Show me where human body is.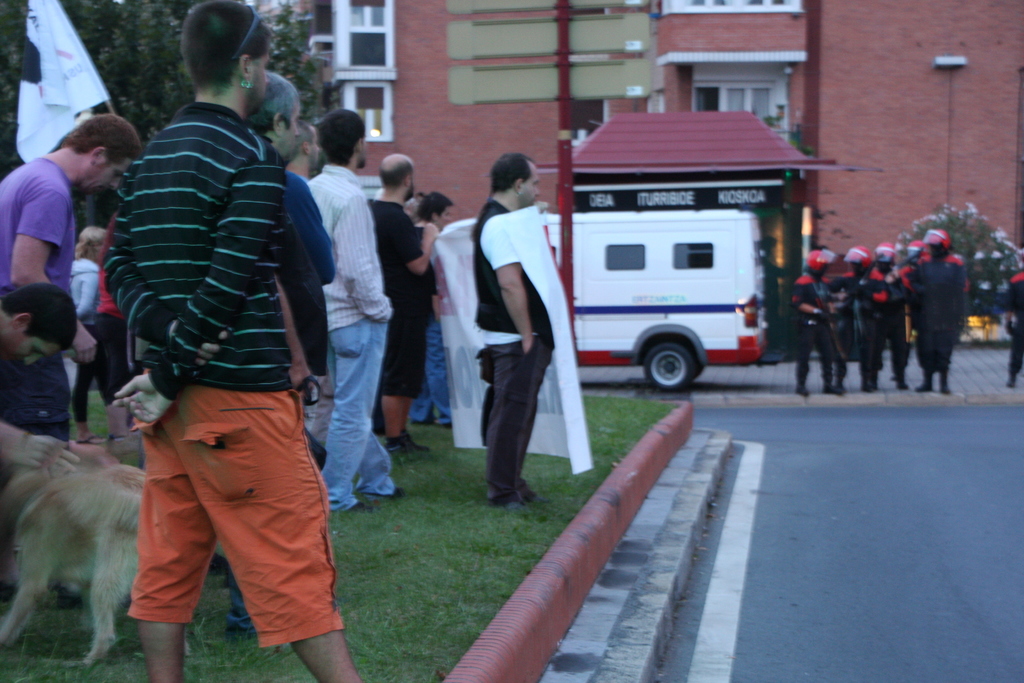
human body is at 371, 201, 449, 452.
